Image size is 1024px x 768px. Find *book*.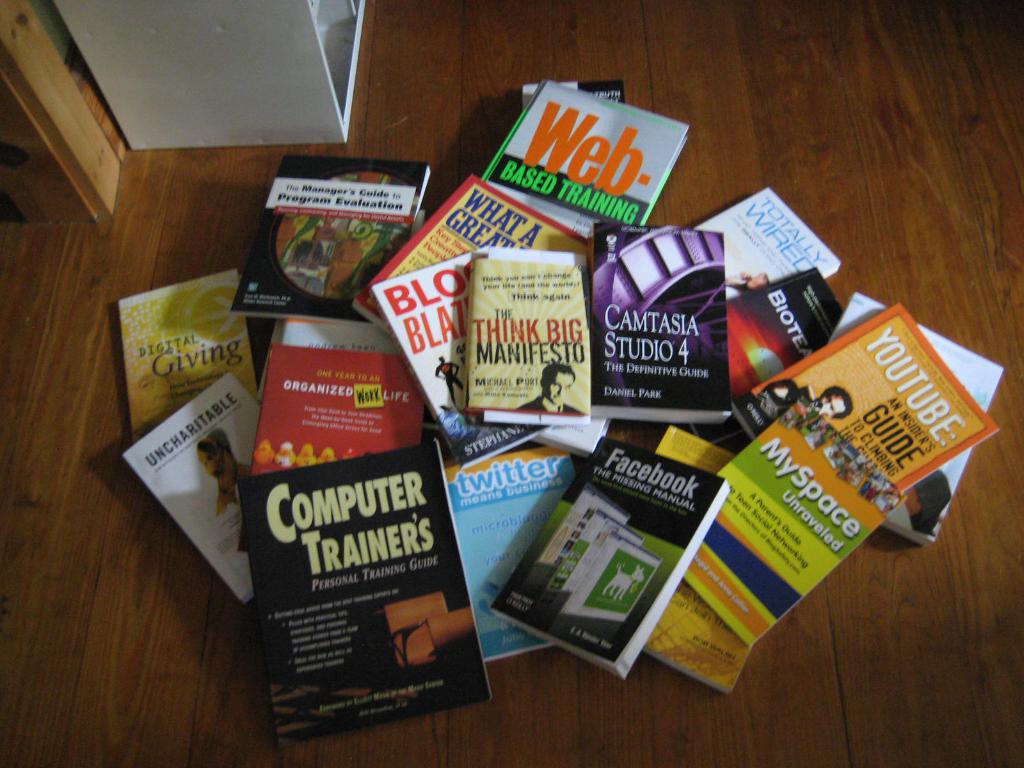
(349,171,595,340).
